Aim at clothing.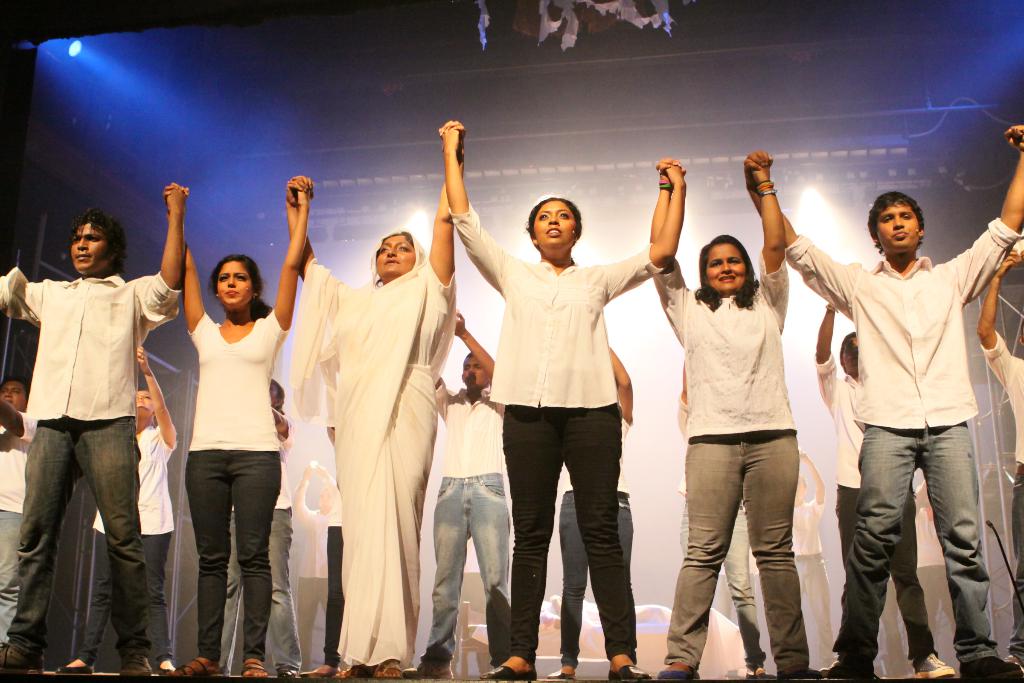
Aimed at {"left": 783, "top": 211, "right": 1023, "bottom": 651}.
